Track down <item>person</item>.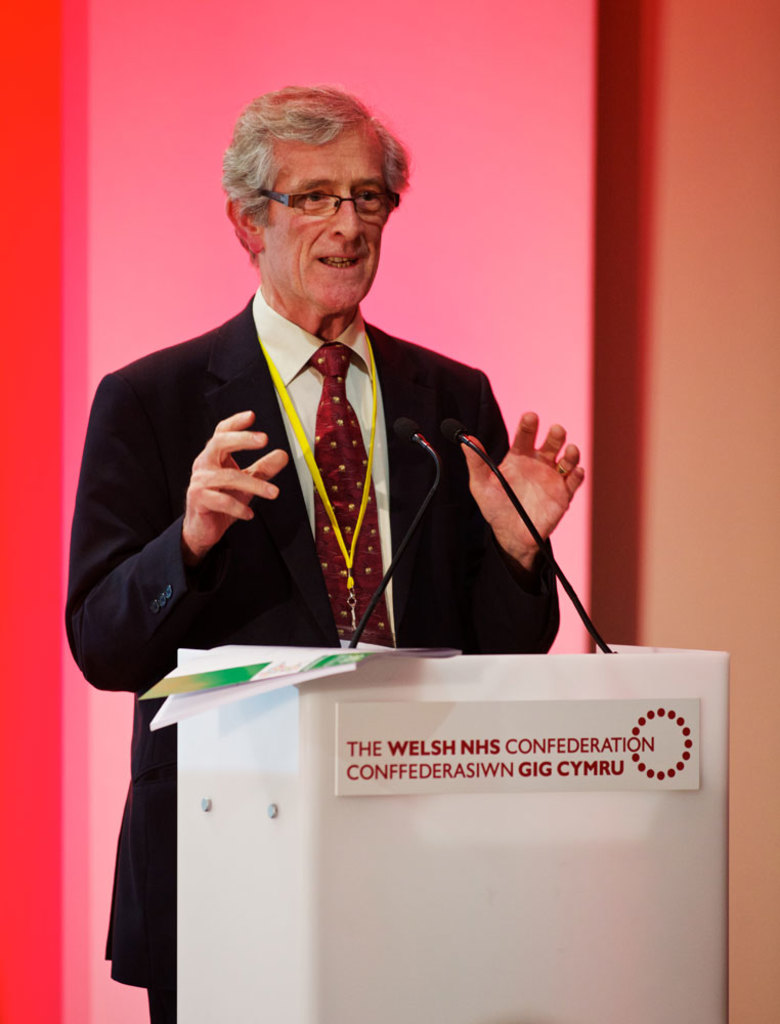
Tracked to left=60, top=86, right=589, bottom=1023.
